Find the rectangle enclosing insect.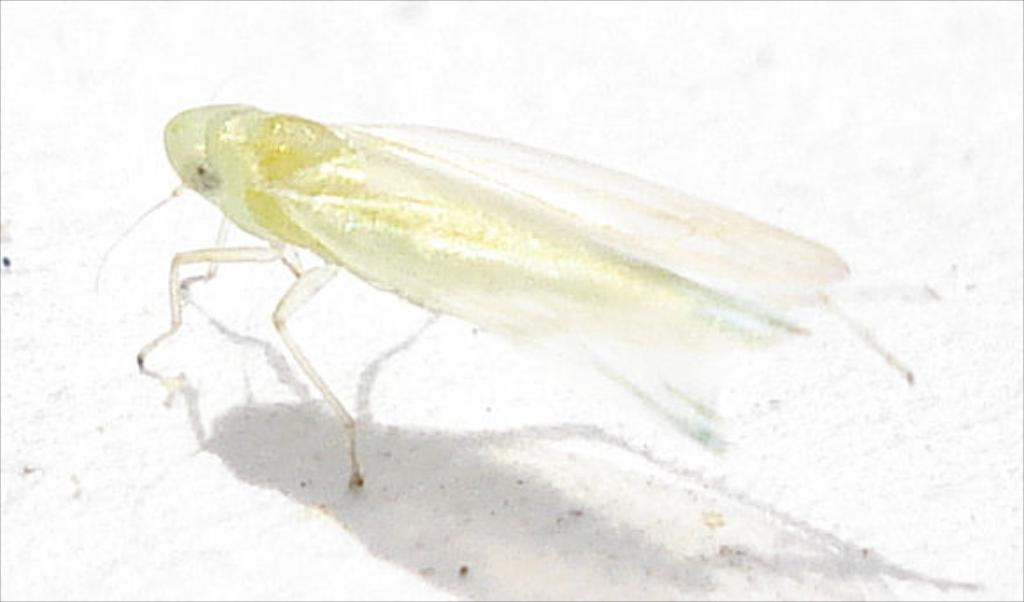
bbox(104, 98, 945, 488).
